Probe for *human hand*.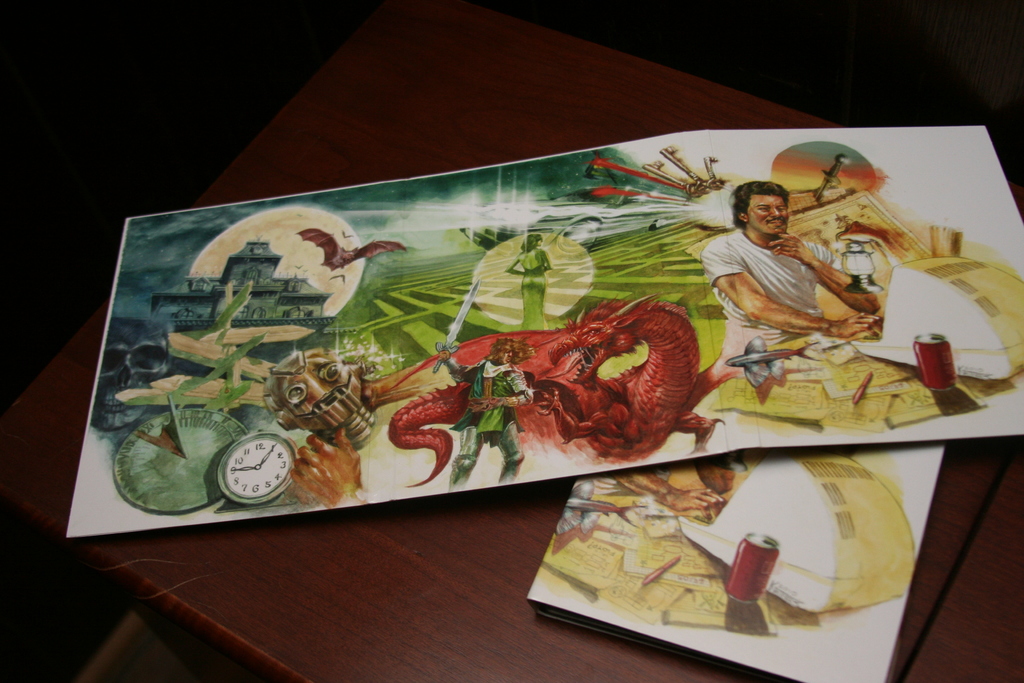
Probe result: box=[281, 424, 365, 508].
